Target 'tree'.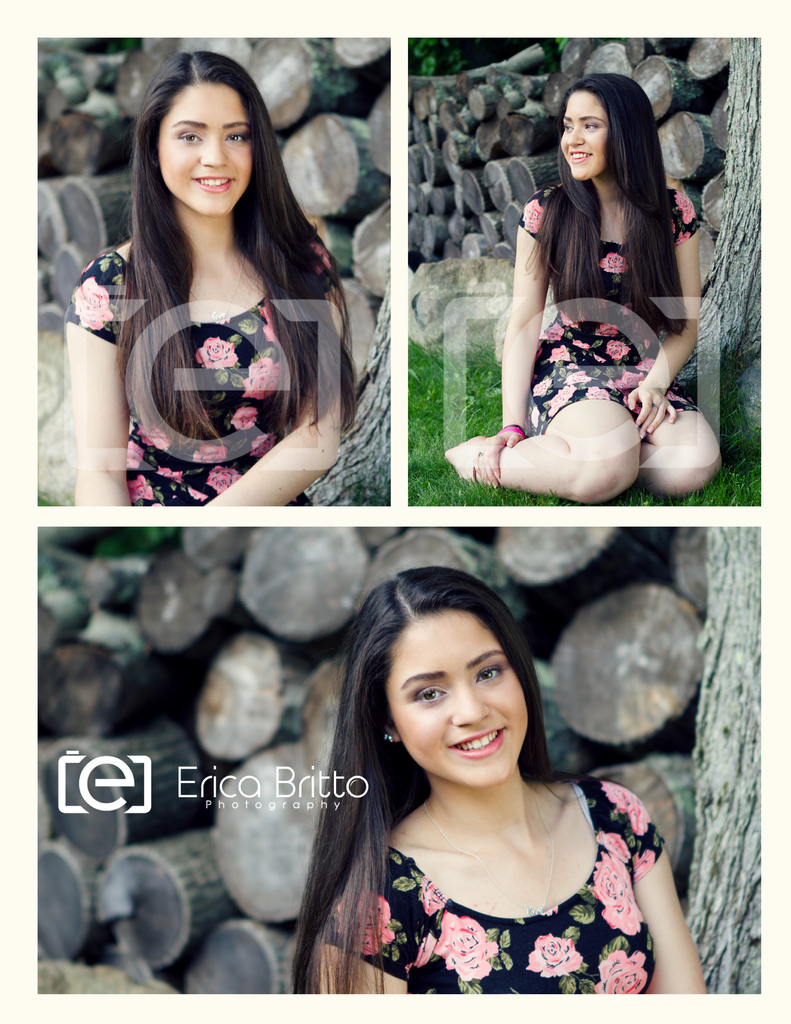
Target region: bbox(685, 526, 760, 993).
